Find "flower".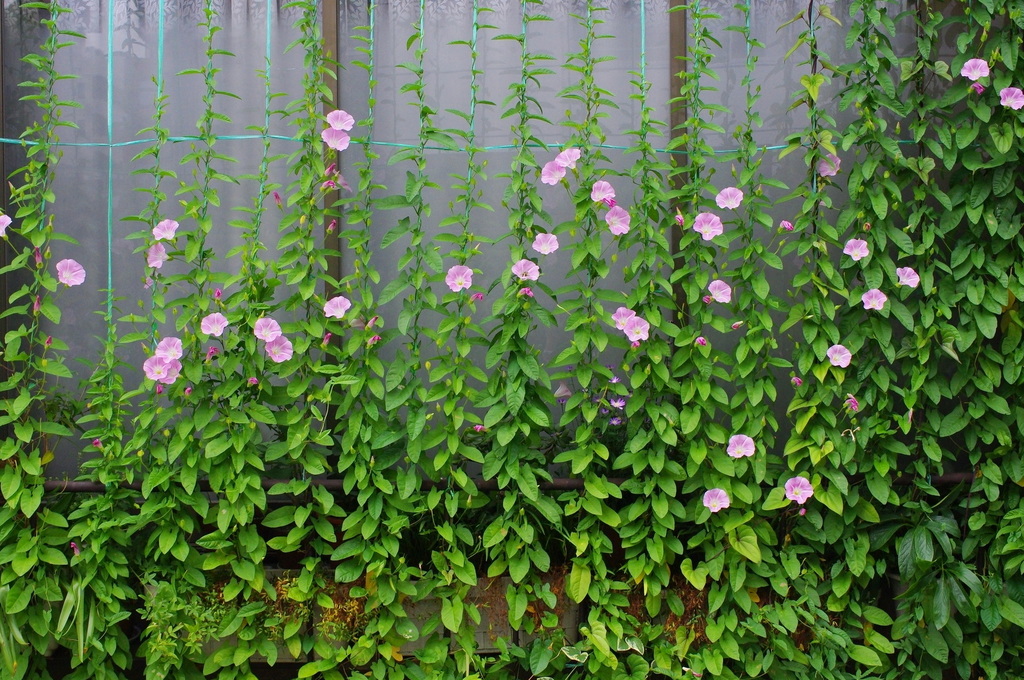
[x1=557, y1=150, x2=579, y2=168].
